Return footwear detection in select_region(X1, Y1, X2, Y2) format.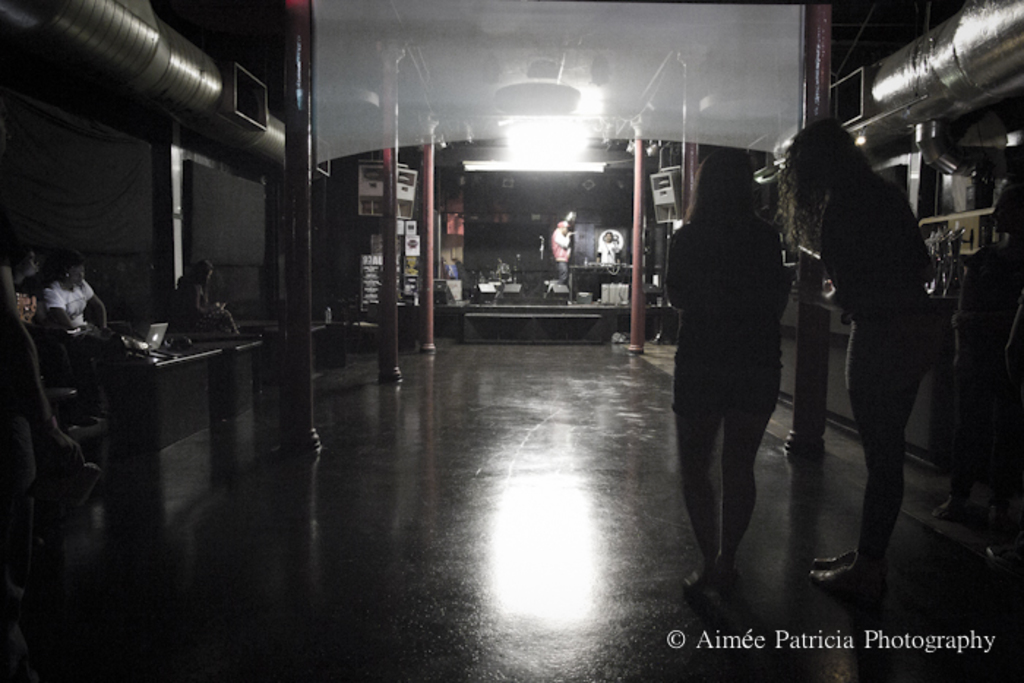
select_region(812, 565, 885, 598).
